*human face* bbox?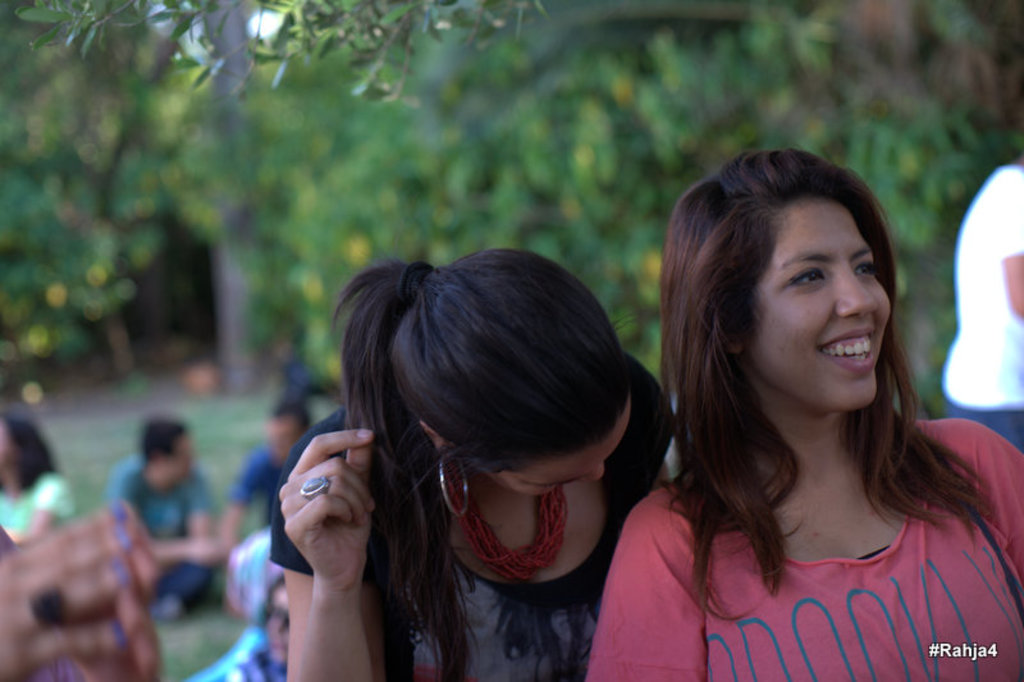
crop(266, 412, 300, 454)
